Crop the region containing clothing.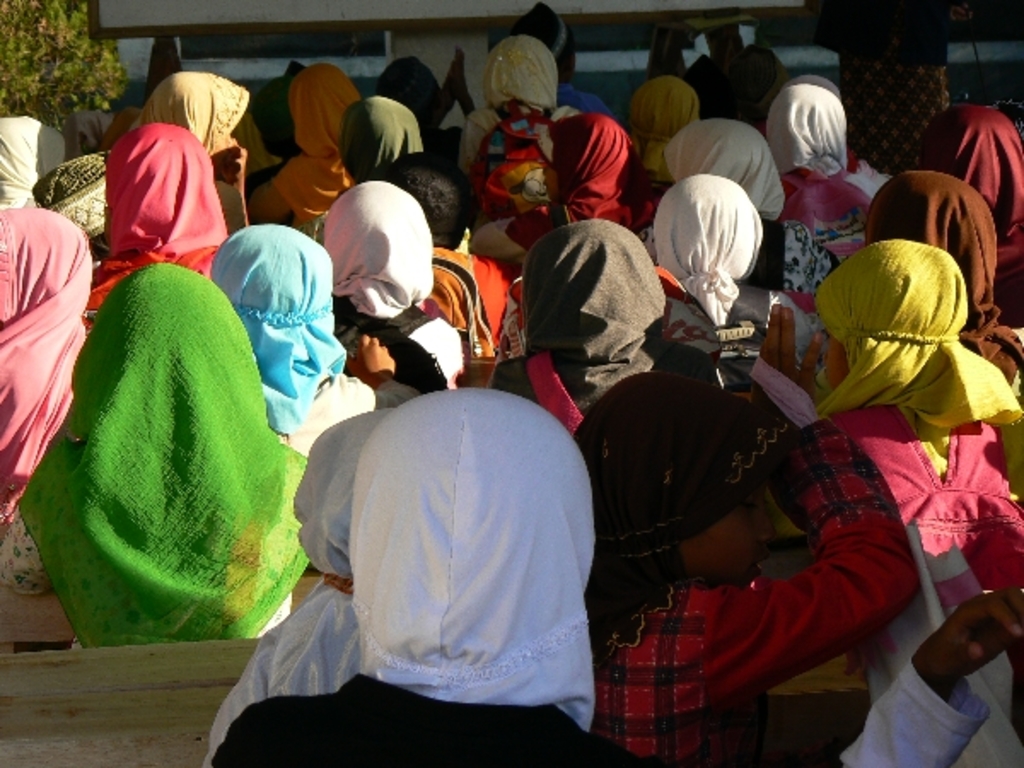
Crop region: (336,89,430,188).
